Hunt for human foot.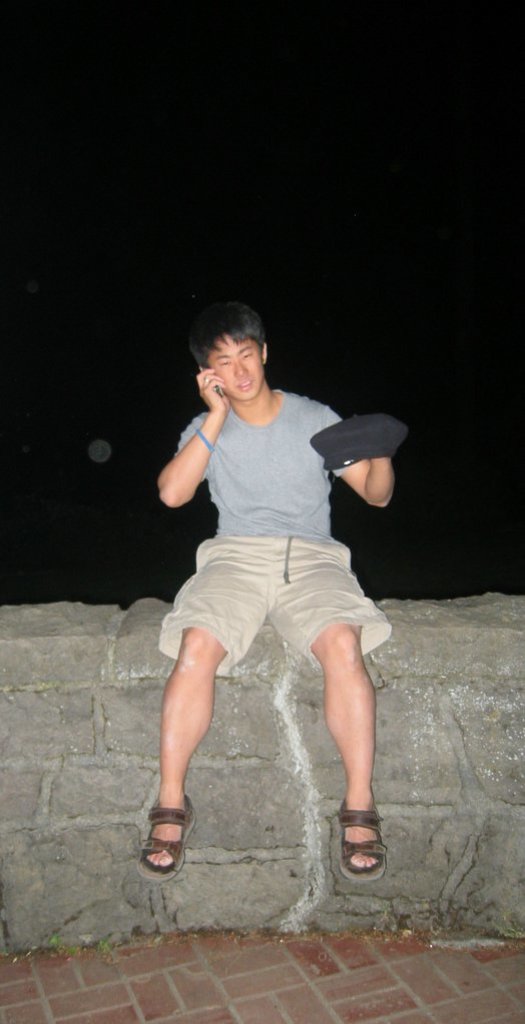
Hunted down at (147,782,189,867).
